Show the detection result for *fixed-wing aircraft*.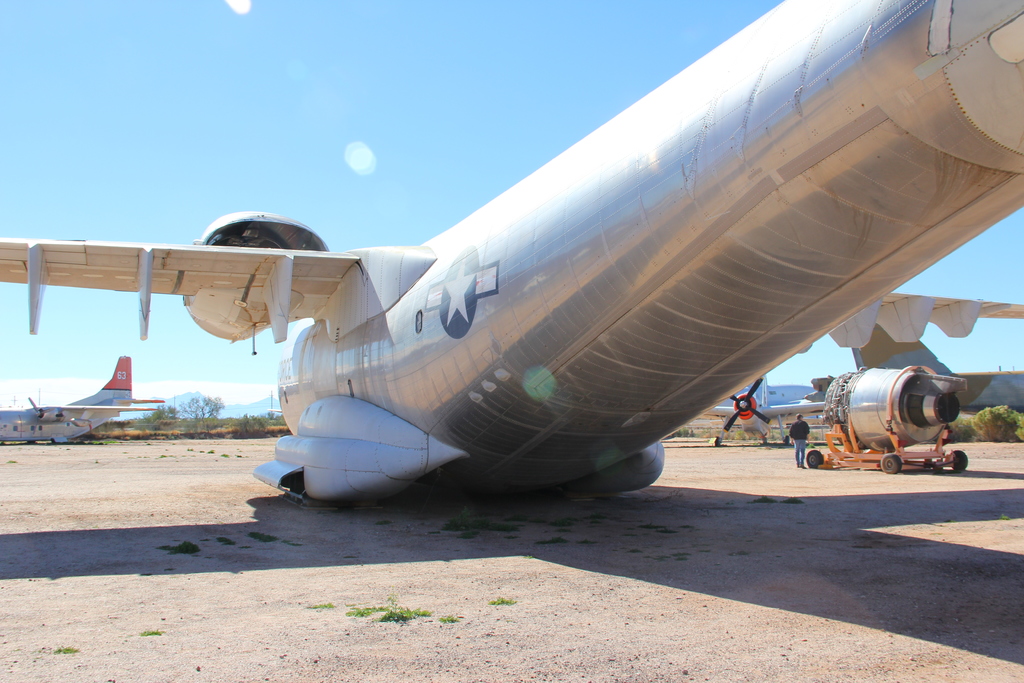
0/351/164/445.
